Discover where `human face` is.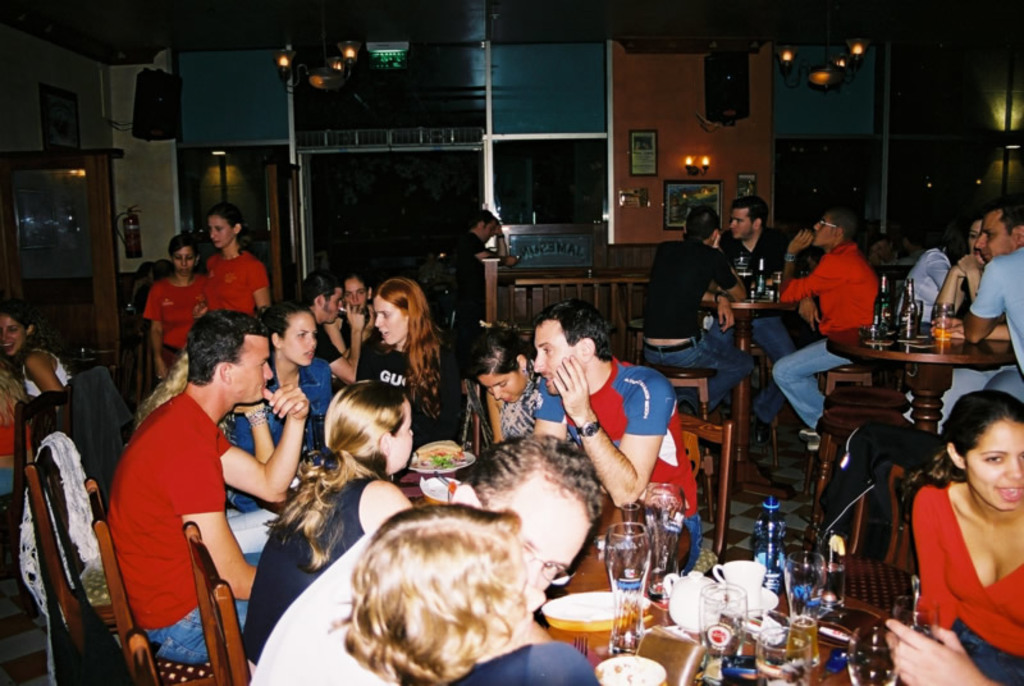
Discovered at x1=209 y1=218 x2=234 y2=244.
